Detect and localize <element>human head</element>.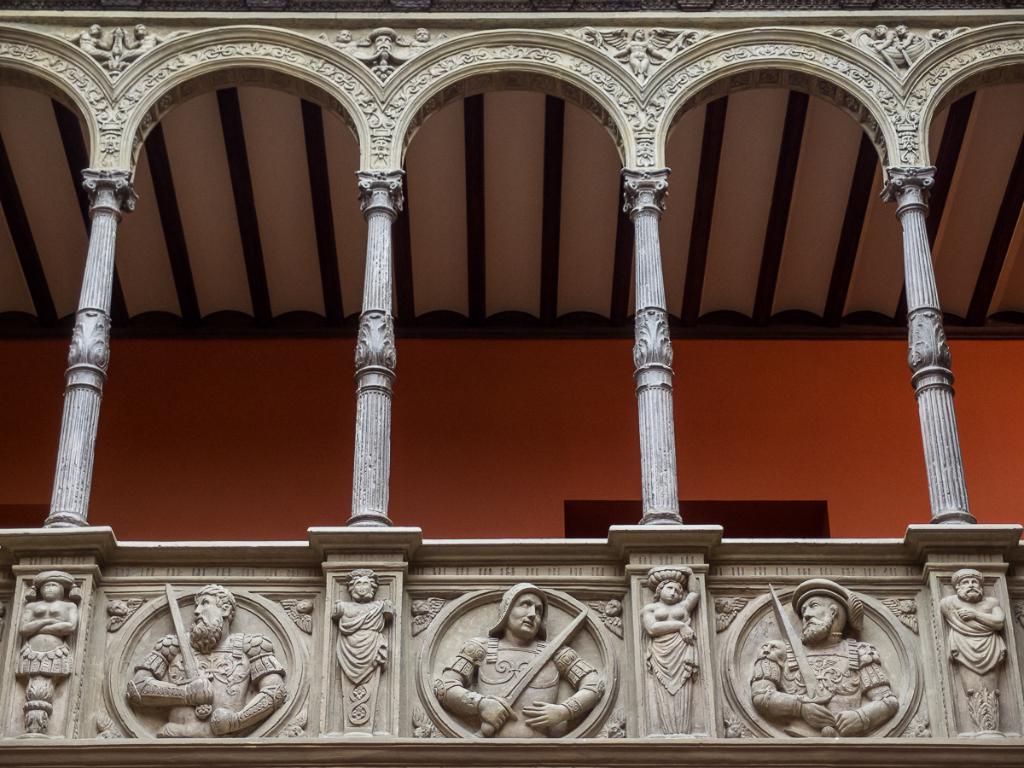
Localized at locate(86, 21, 101, 39).
